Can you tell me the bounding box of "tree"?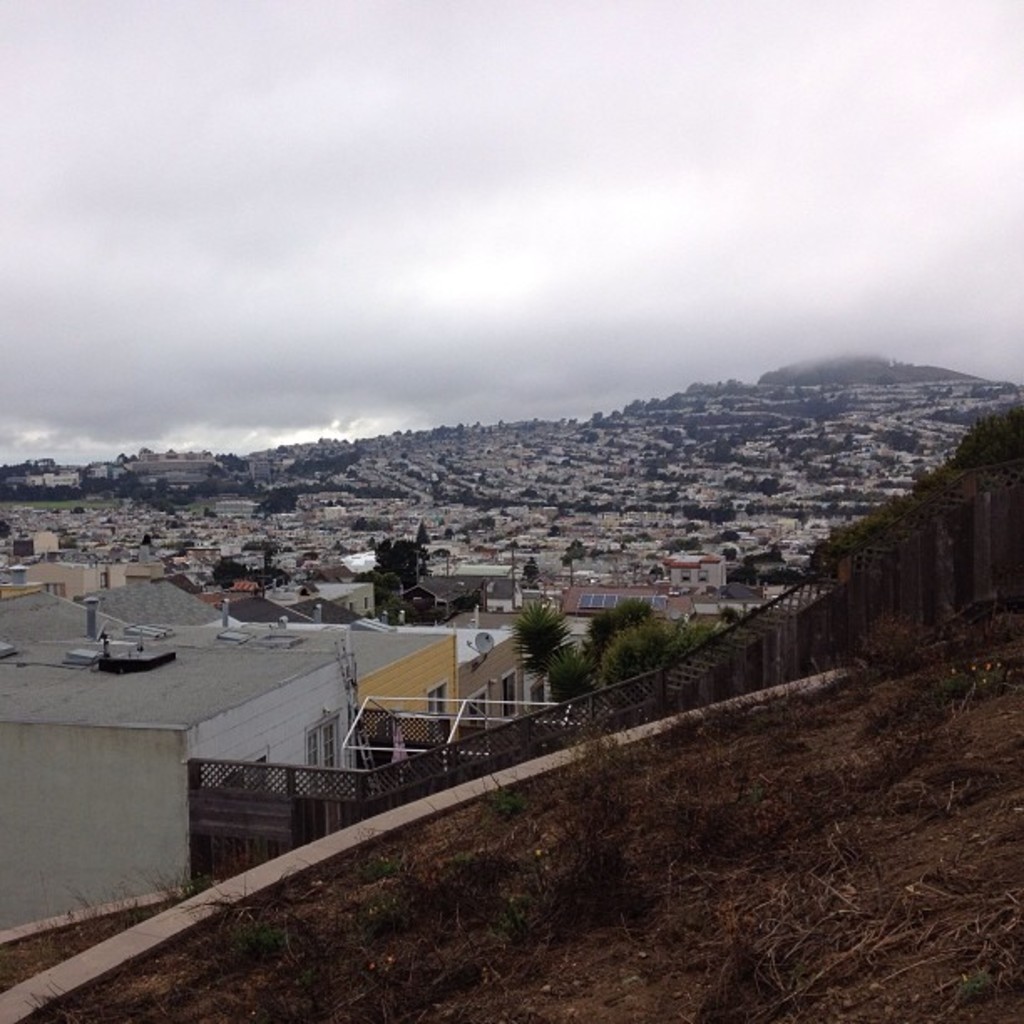
l=378, t=544, r=443, b=597.
